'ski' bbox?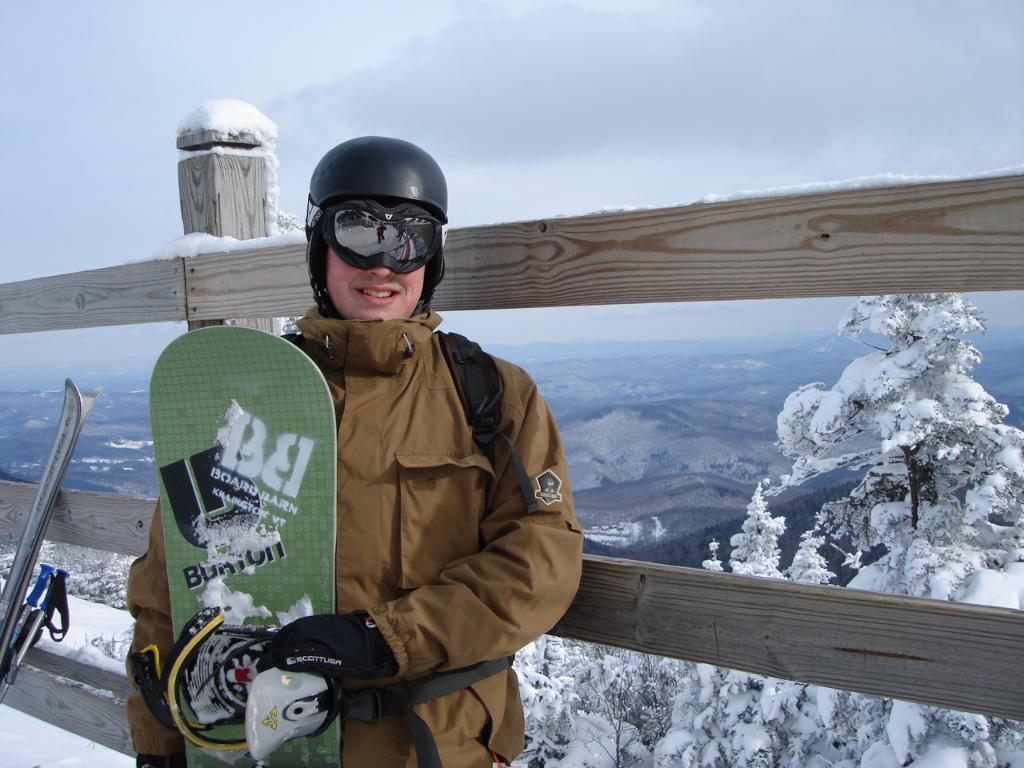
(137,314,349,767)
